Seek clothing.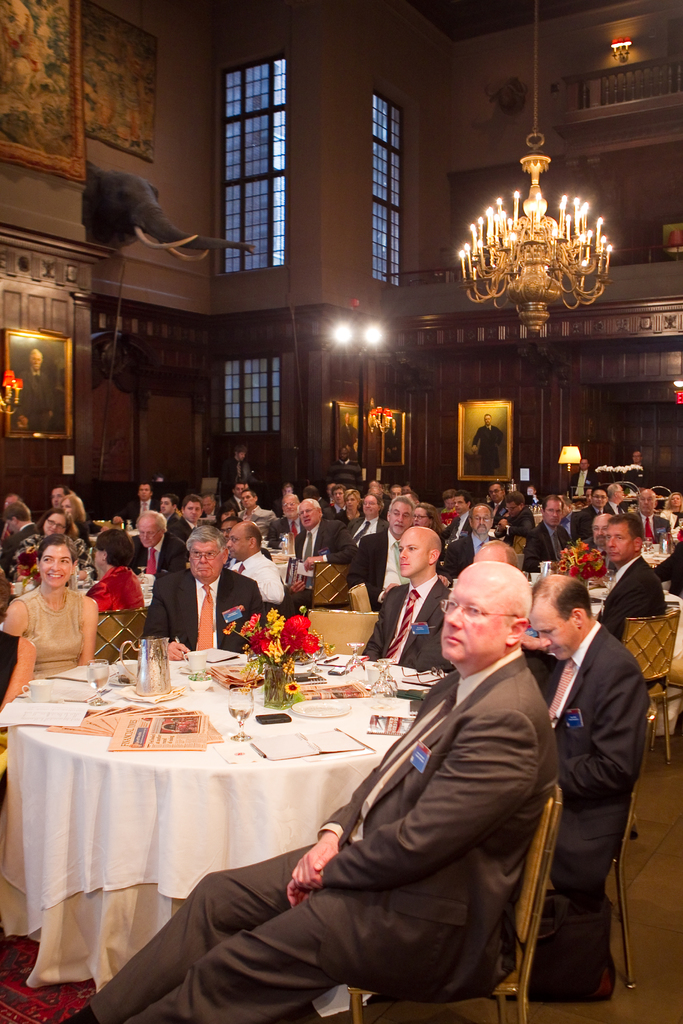
bbox(528, 619, 655, 899).
